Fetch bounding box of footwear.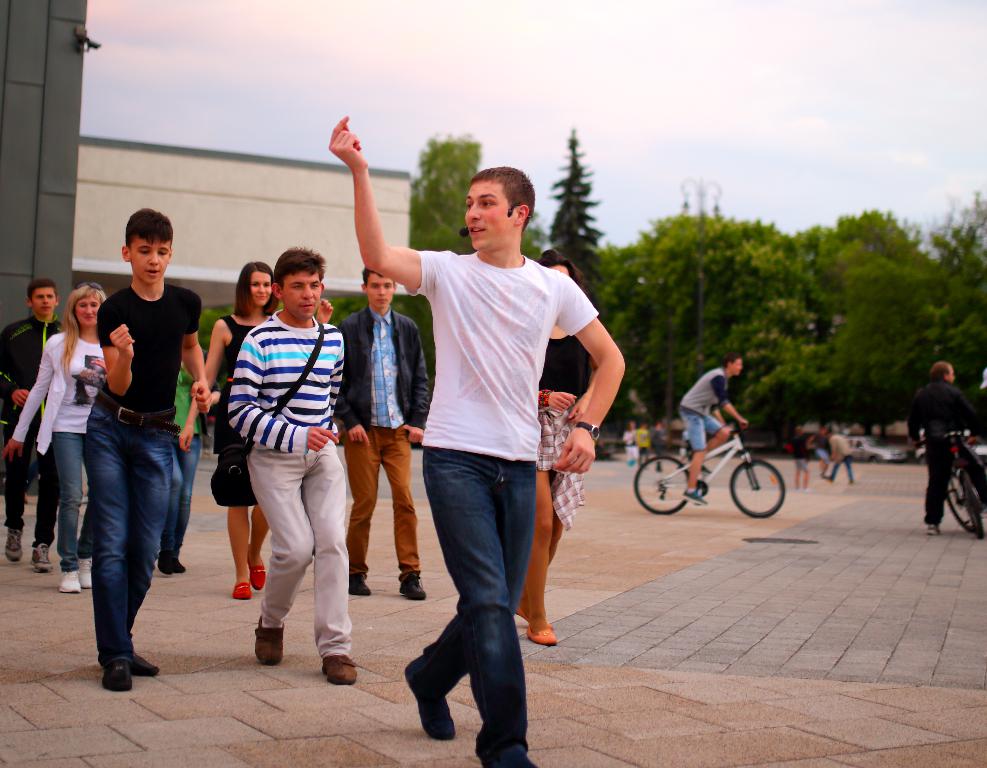
Bbox: crop(77, 561, 93, 584).
